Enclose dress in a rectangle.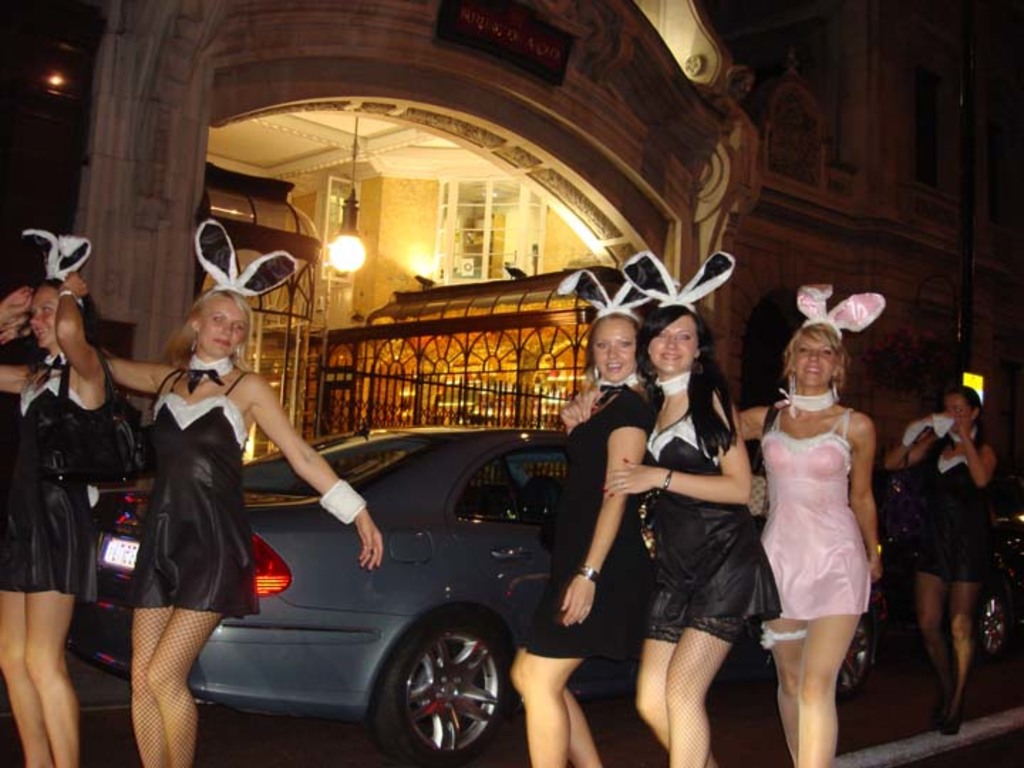
box=[902, 427, 1000, 606].
